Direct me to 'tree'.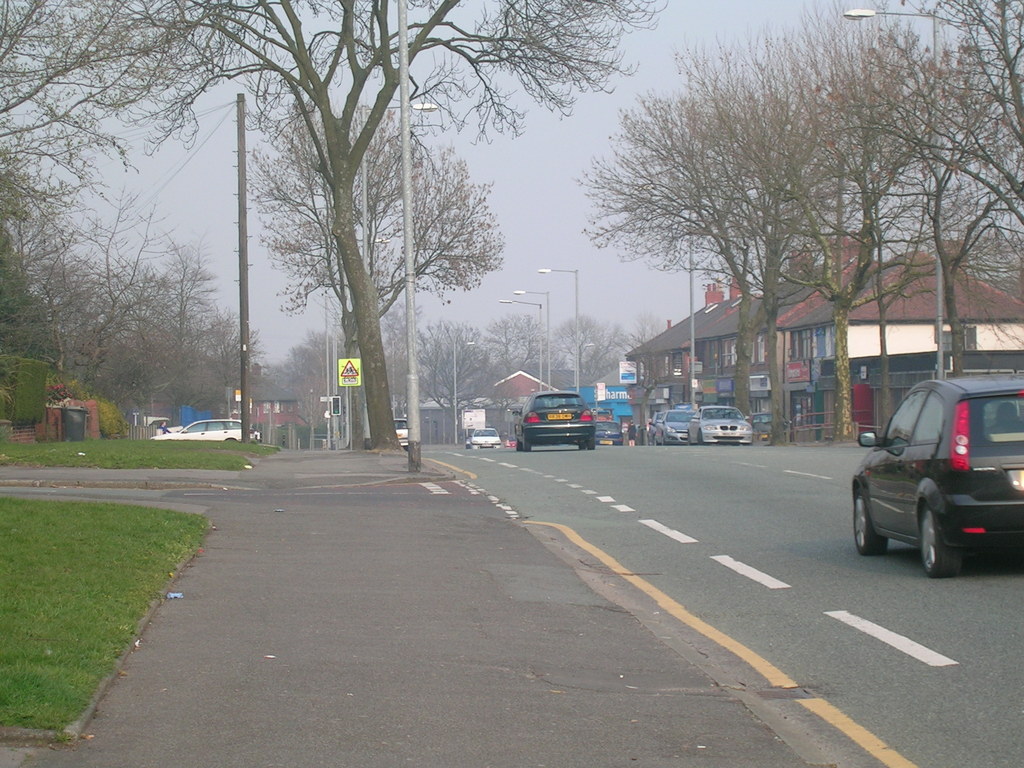
Direction: (left=486, top=313, right=538, bottom=399).
